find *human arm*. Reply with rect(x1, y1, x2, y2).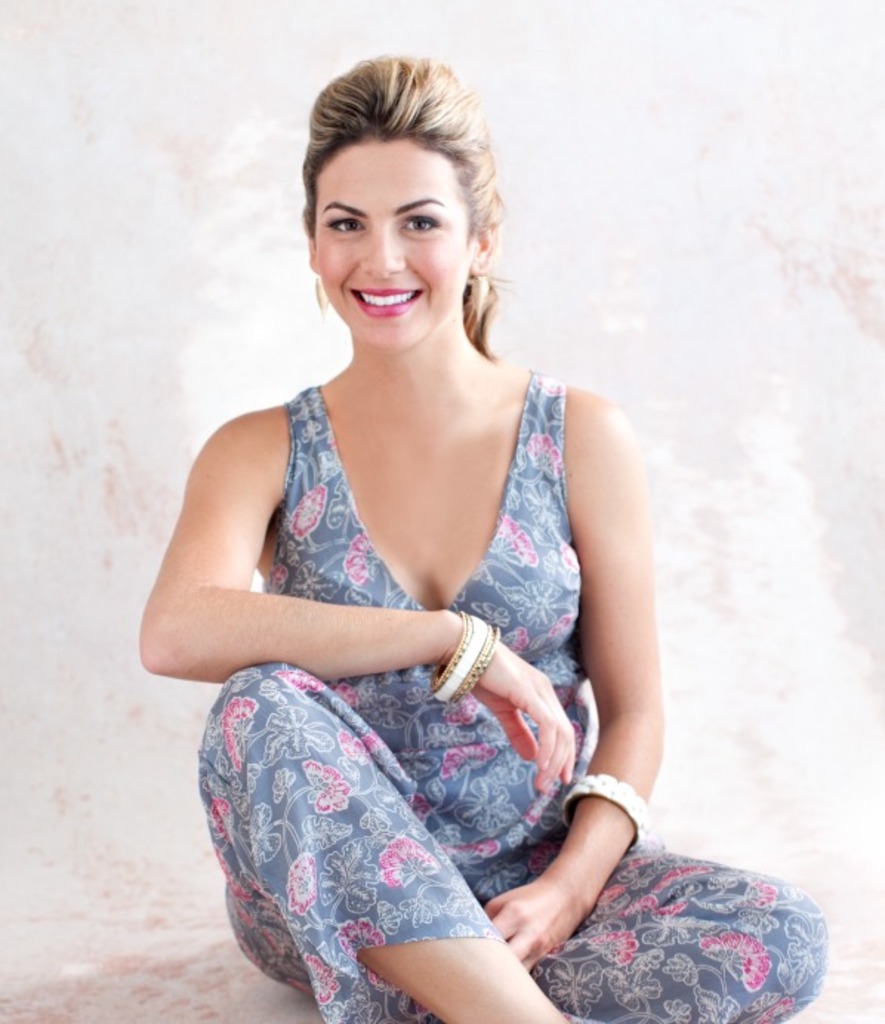
rect(142, 402, 580, 798).
